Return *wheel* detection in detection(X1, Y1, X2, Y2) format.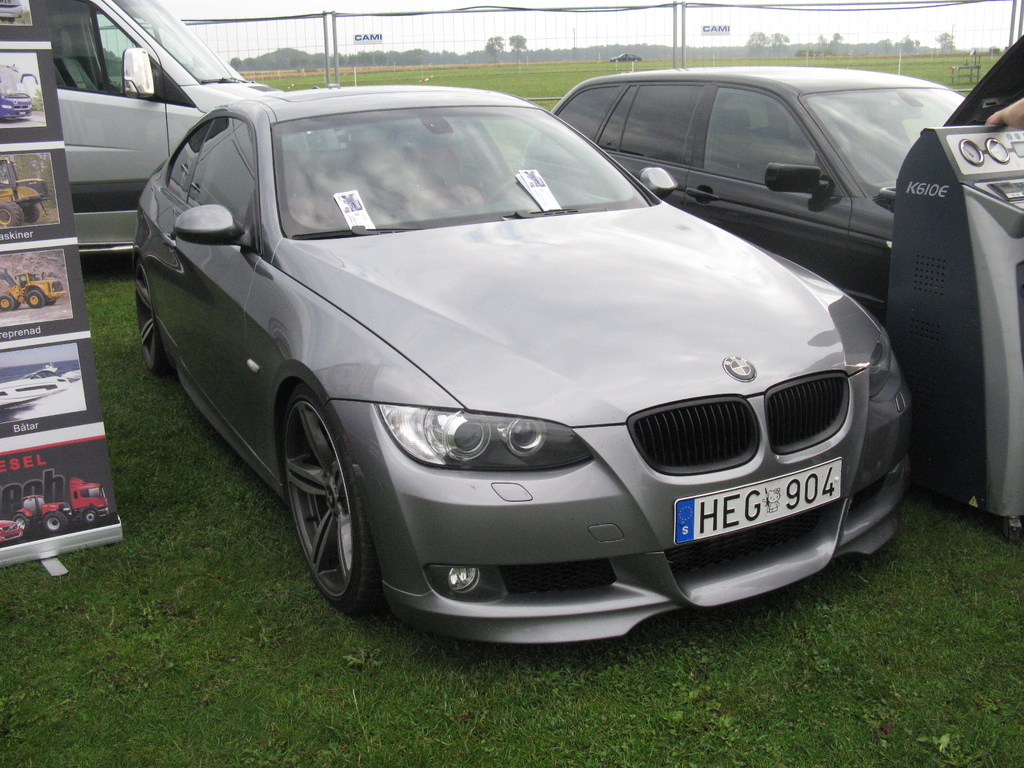
detection(14, 510, 31, 536).
